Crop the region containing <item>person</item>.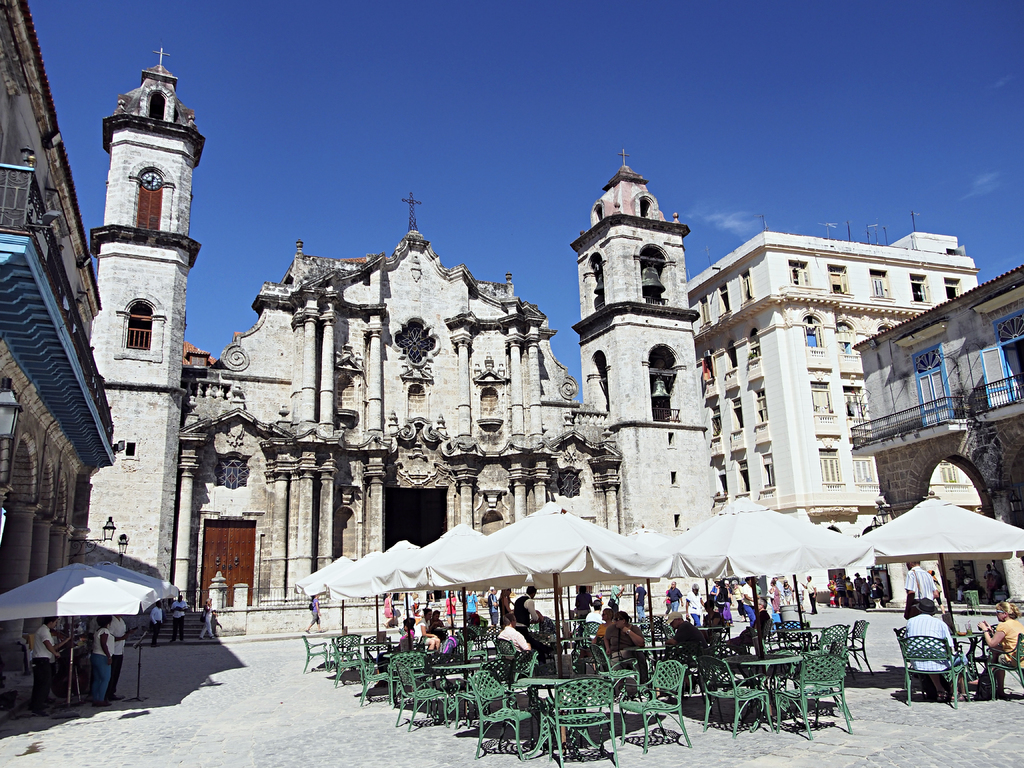
Crop region: <region>518, 585, 545, 633</region>.
